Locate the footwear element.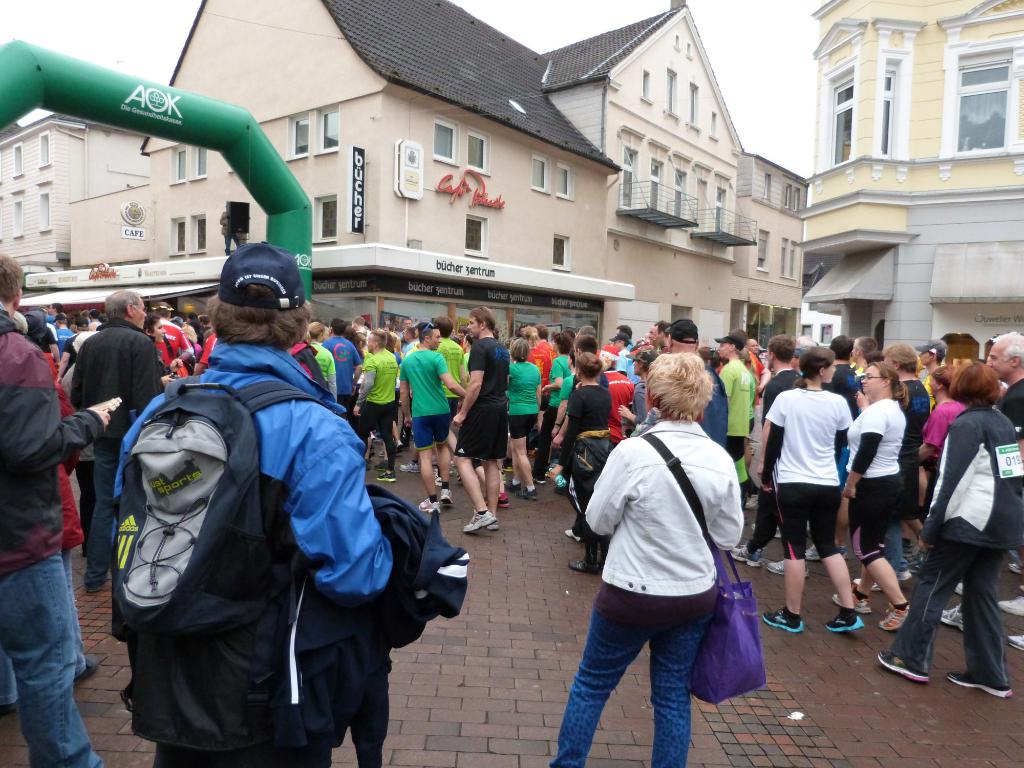
Element bbox: detection(942, 601, 964, 634).
